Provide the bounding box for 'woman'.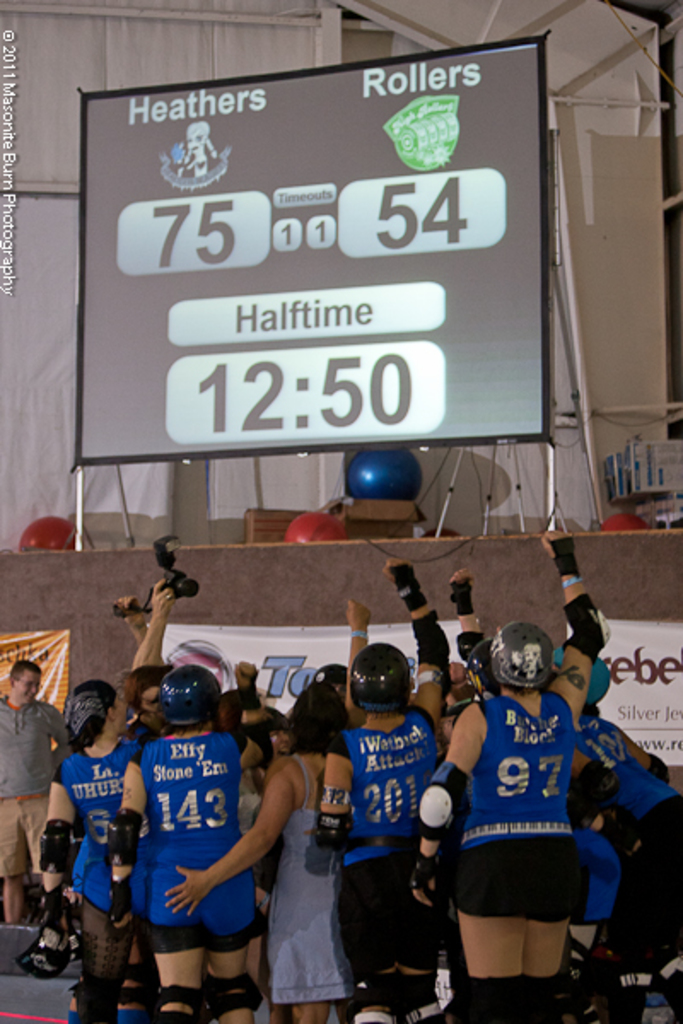
region(31, 584, 183, 1022).
